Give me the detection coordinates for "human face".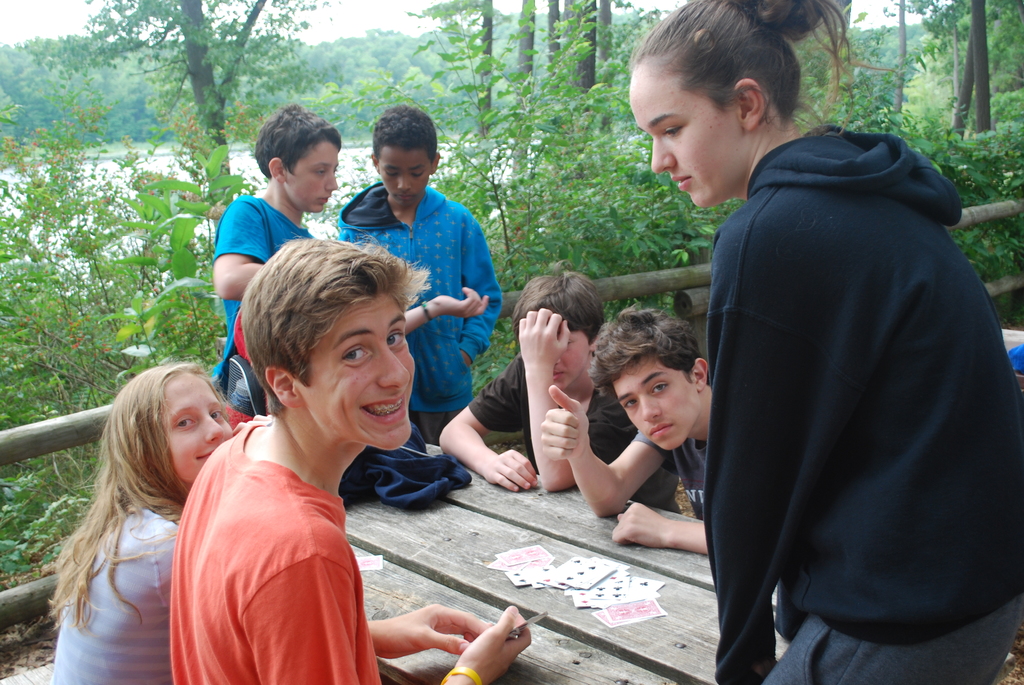
[x1=629, y1=78, x2=729, y2=209].
